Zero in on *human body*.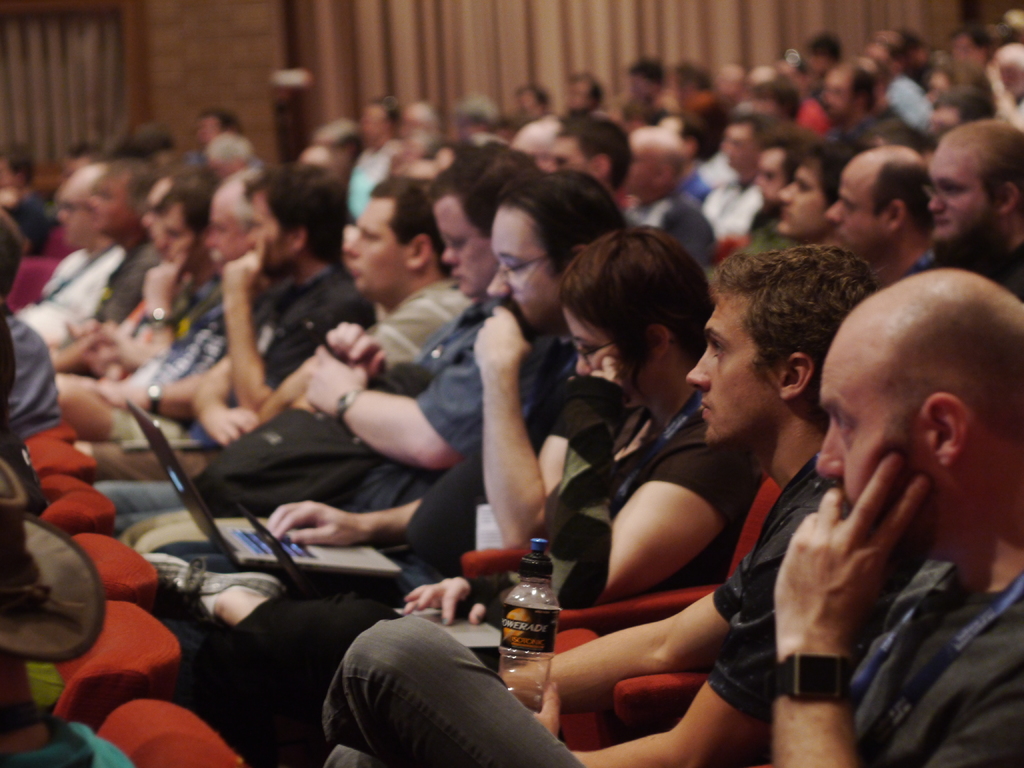
Zeroed in: 74:145:375:467.
